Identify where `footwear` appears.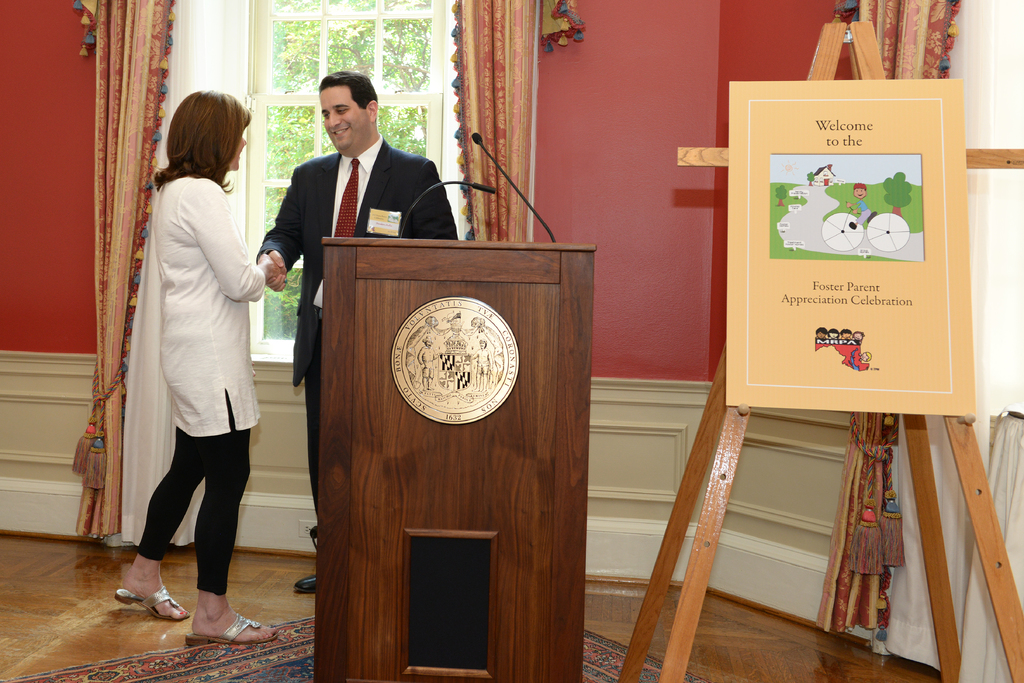
Appears at [294,573,317,594].
